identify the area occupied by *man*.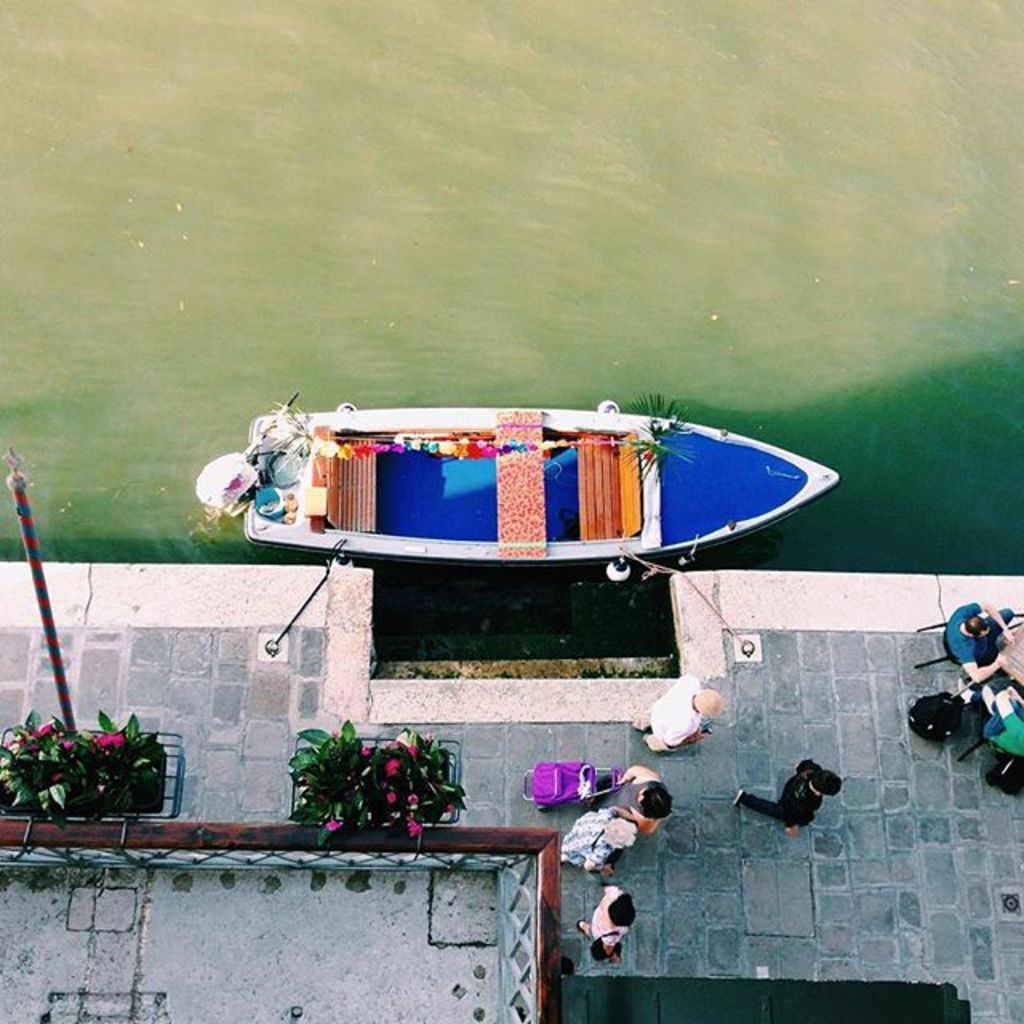
Area: crop(946, 603, 1014, 680).
